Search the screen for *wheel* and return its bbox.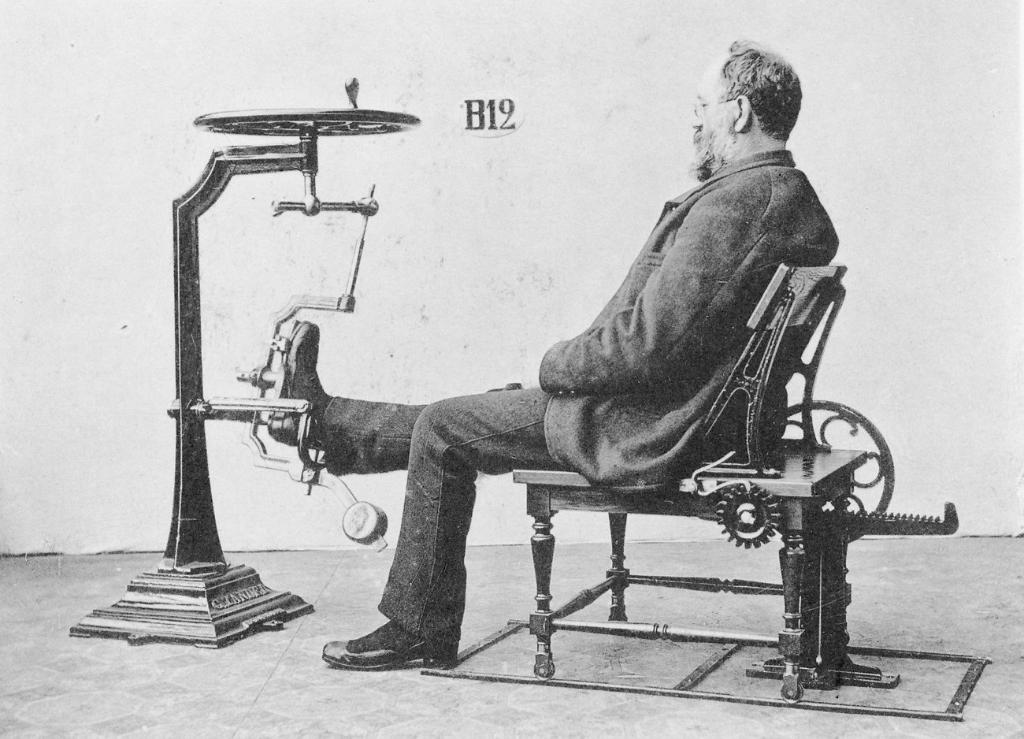
Found: x1=781 y1=398 x2=901 y2=544.
